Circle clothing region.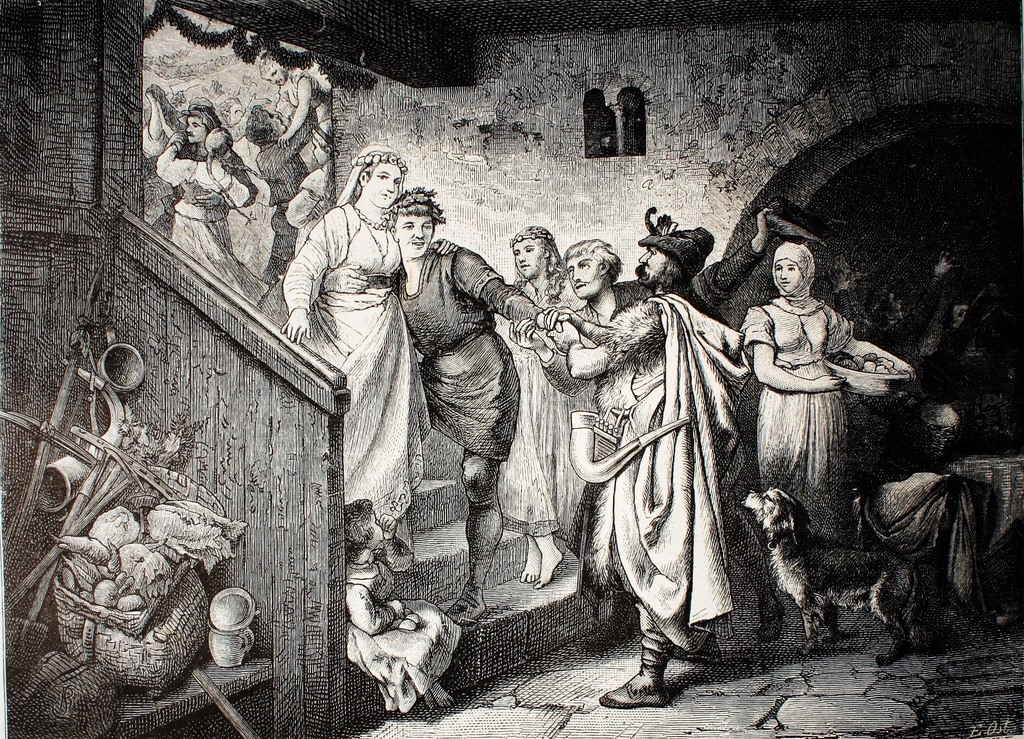
Region: (344,553,461,711).
